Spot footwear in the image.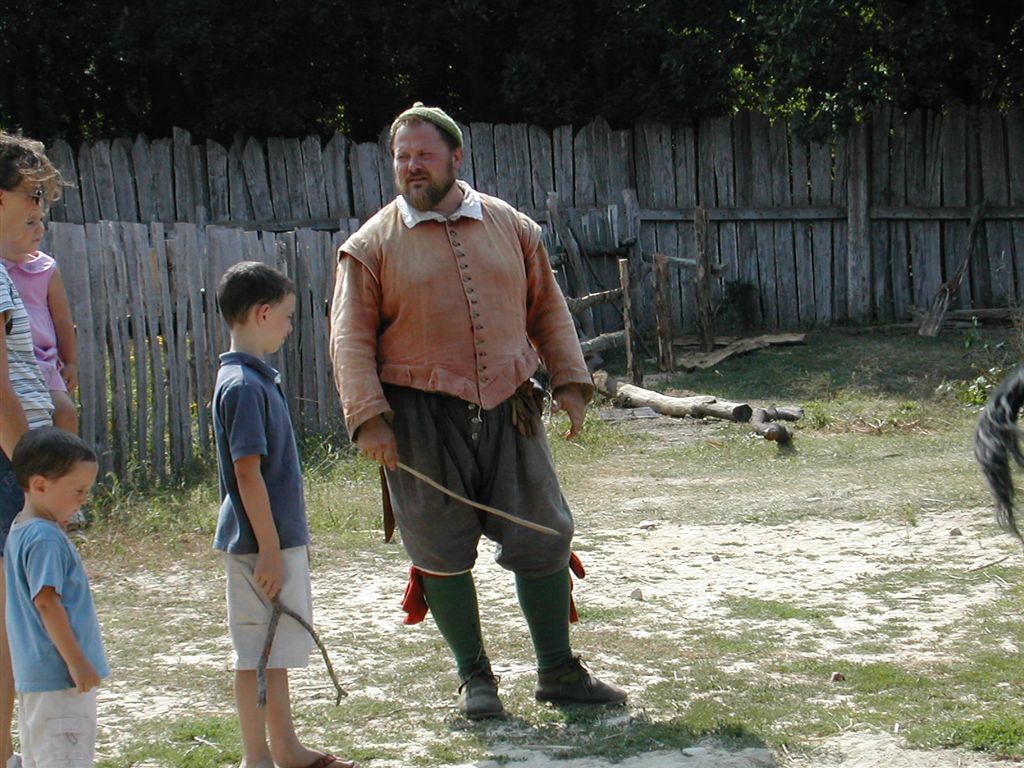
footwear found at (x1=523, y1=646, x2=610, y2=725).
